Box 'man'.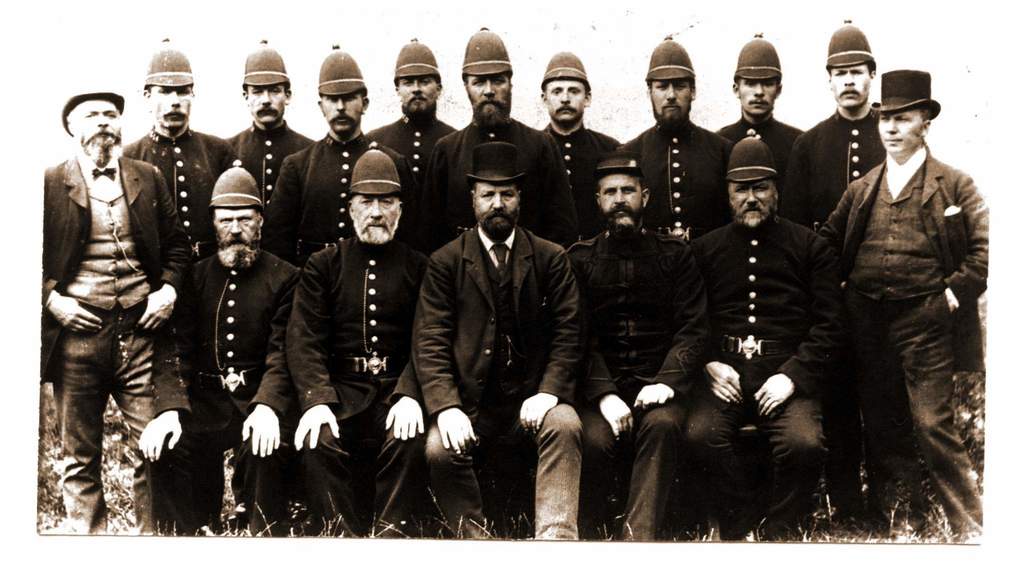
BBox(291, 141, 428, 536).
